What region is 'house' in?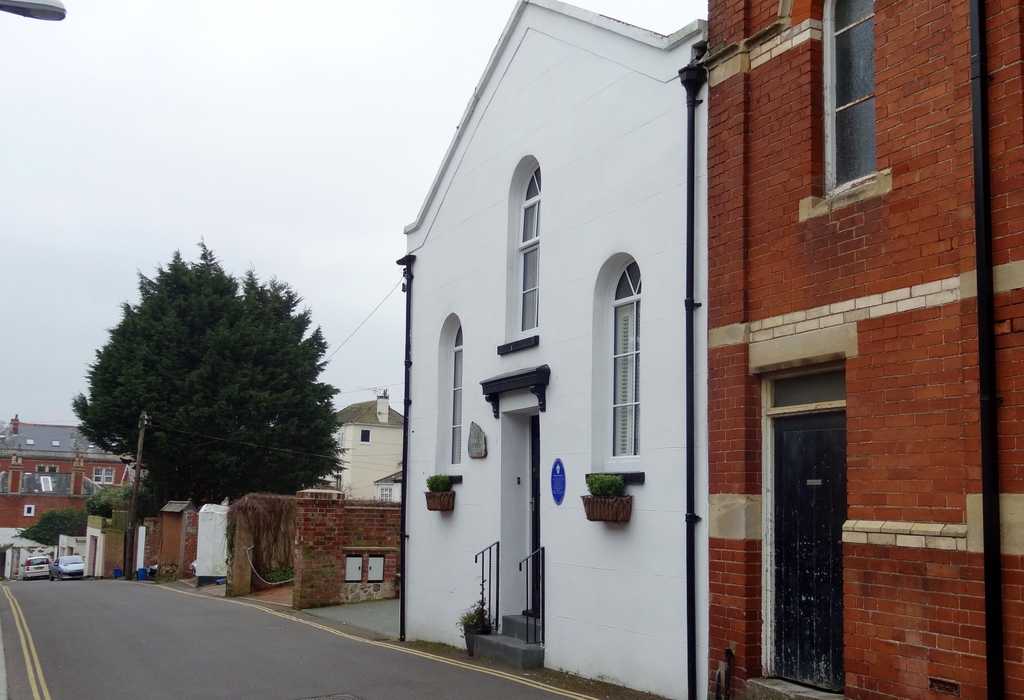
BBox(368, 468, 403, 502).
